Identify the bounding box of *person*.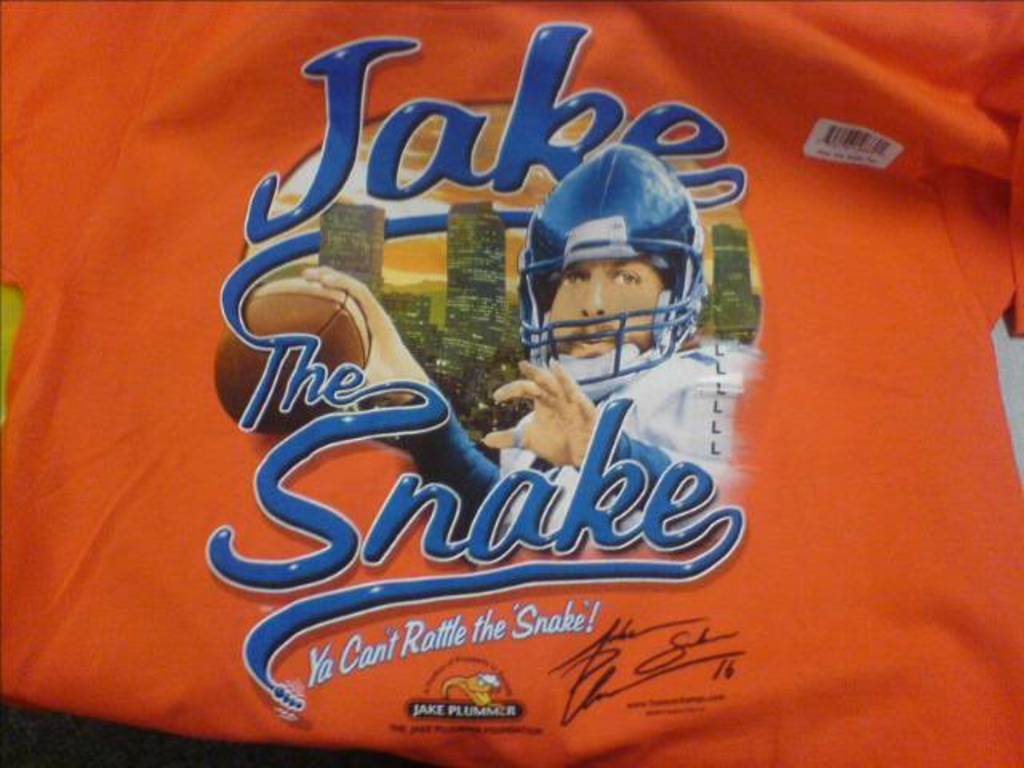
BBox(237, 144, 754, 549).
